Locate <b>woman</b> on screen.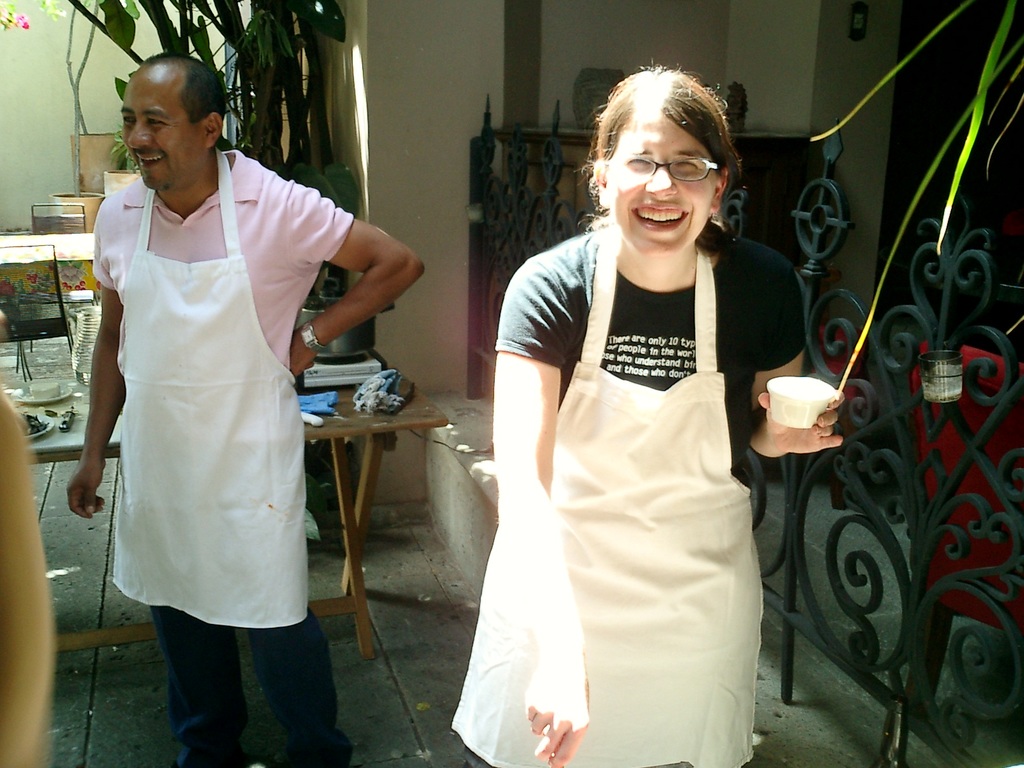
On screen at [left=479, top=86, right=796, bottom=728].
